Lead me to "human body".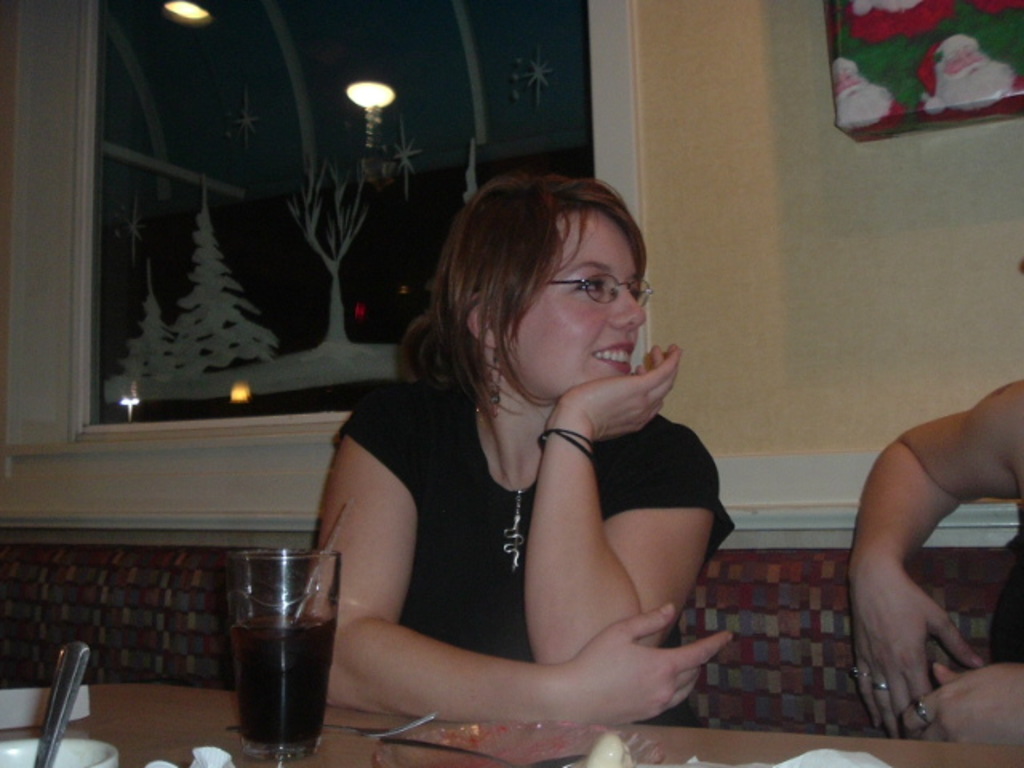
Lead to <box>278,282,760,758</box>.
